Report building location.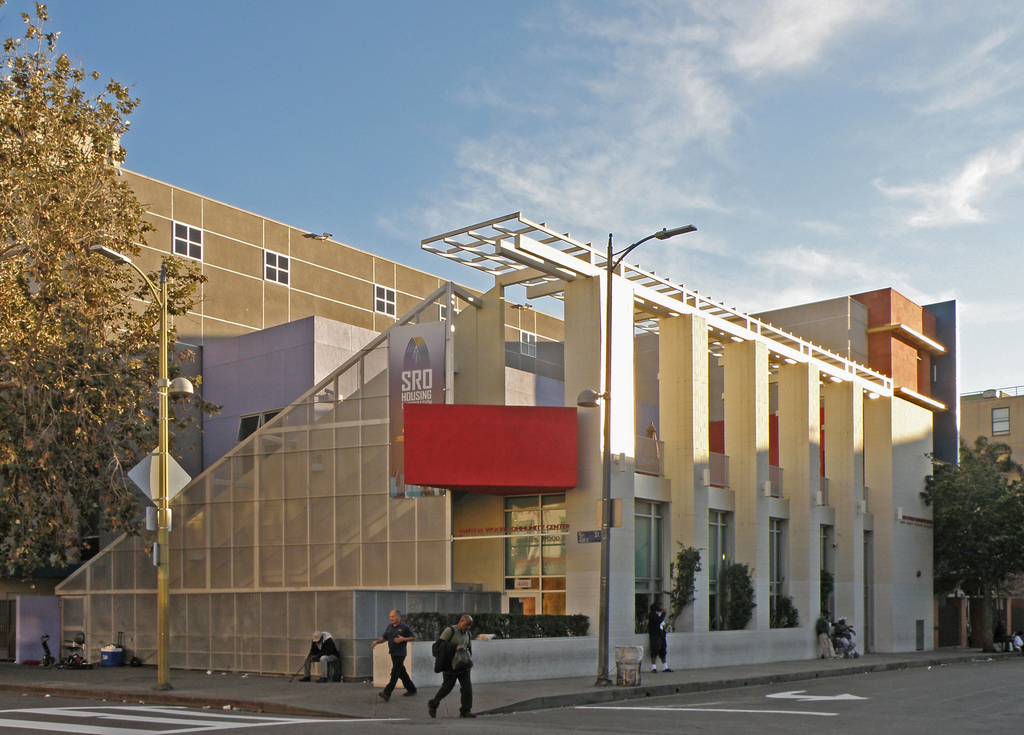
Report: <box>0,88,959,690</box>.
